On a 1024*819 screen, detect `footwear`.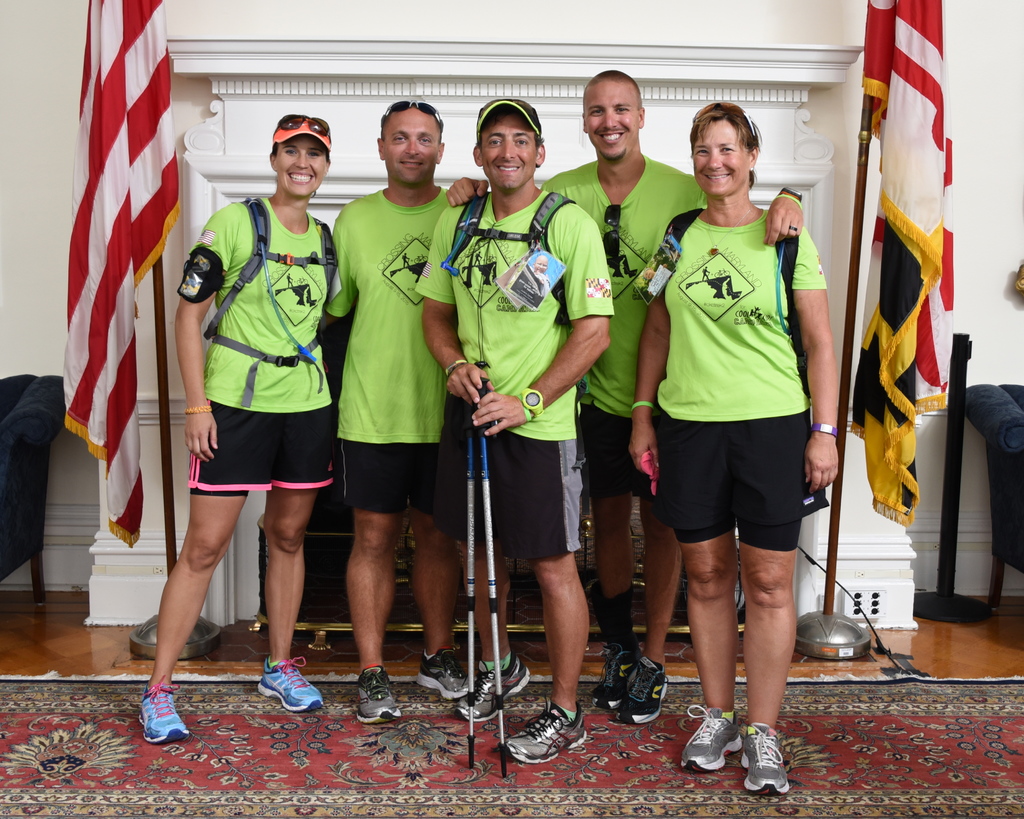
pyautogui.locateOnScreen(596, 642, 640, 711).
